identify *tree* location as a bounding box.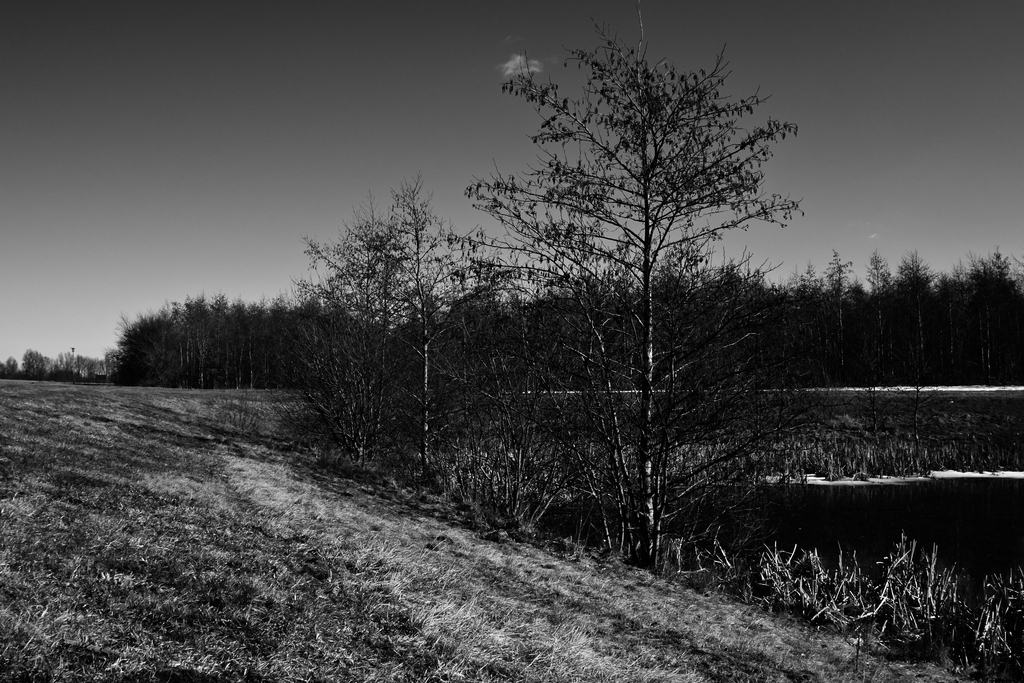
pyautogui.locateOnScreen(498, 6, 803, 579).
